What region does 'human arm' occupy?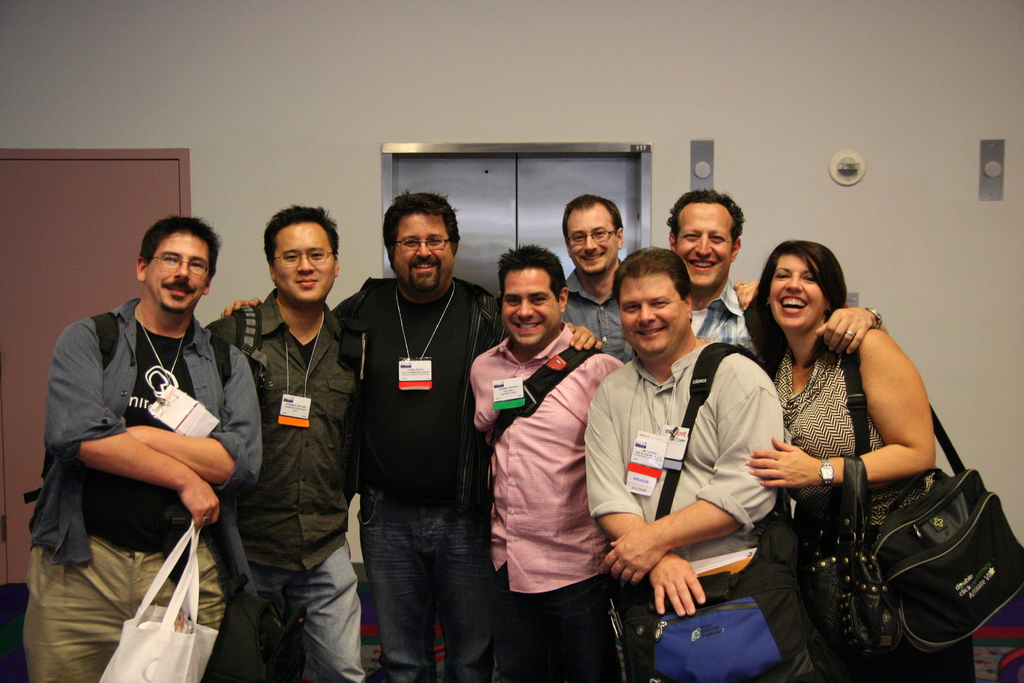
l=128, t=349, r=266, b=494.
